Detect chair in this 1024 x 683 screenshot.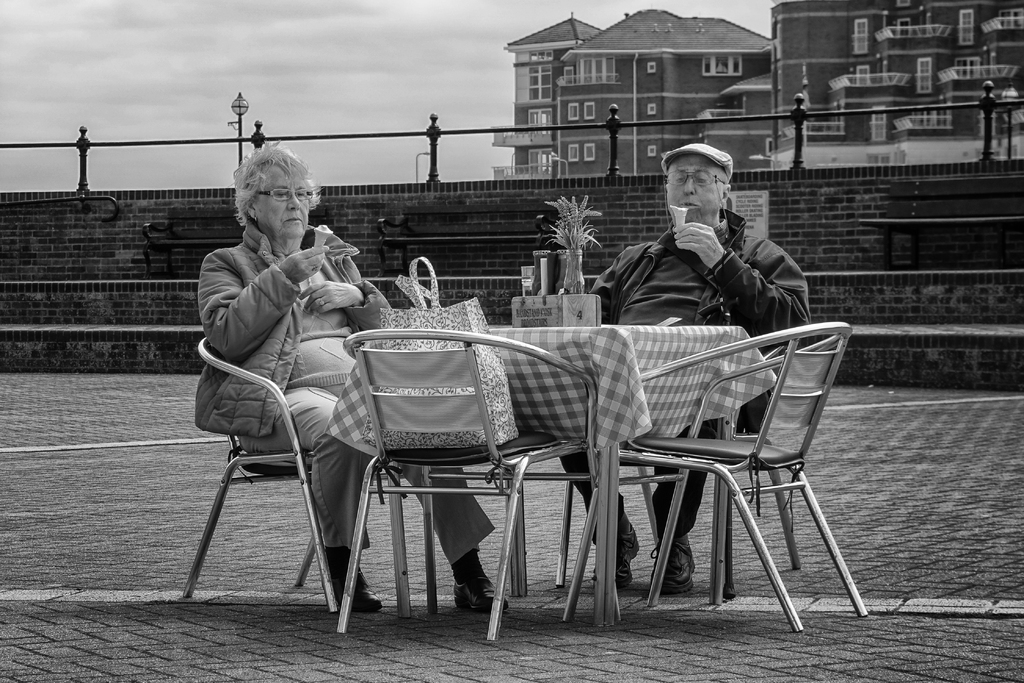
Detection: {"x1": 182, "y1": 341, "x2": 330, "y2": 607}.
